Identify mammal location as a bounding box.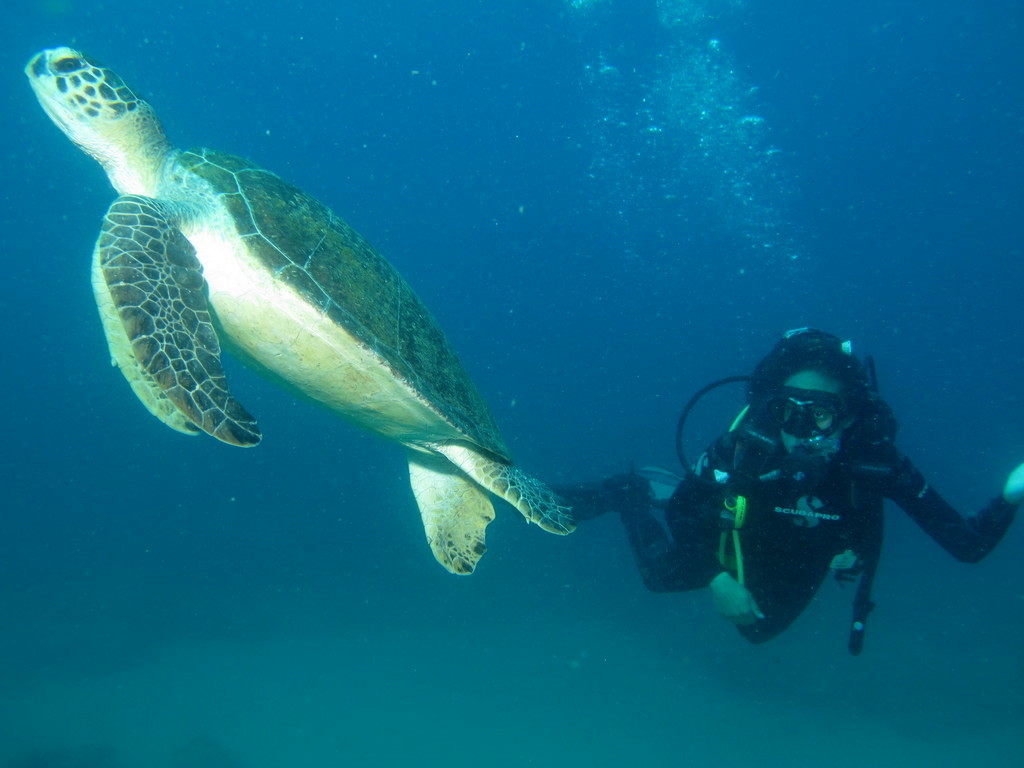
box(612, 323, 1020, 661).
